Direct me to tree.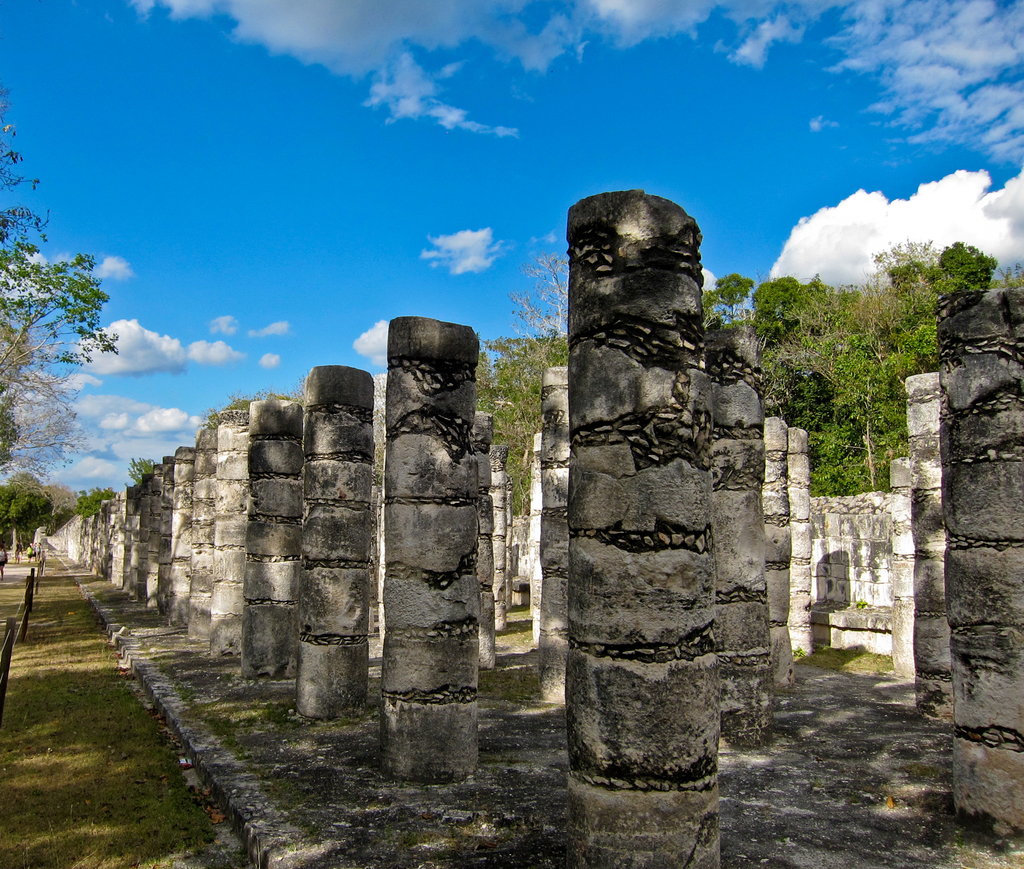
Direction: rect(127, 453, 158, 478).
